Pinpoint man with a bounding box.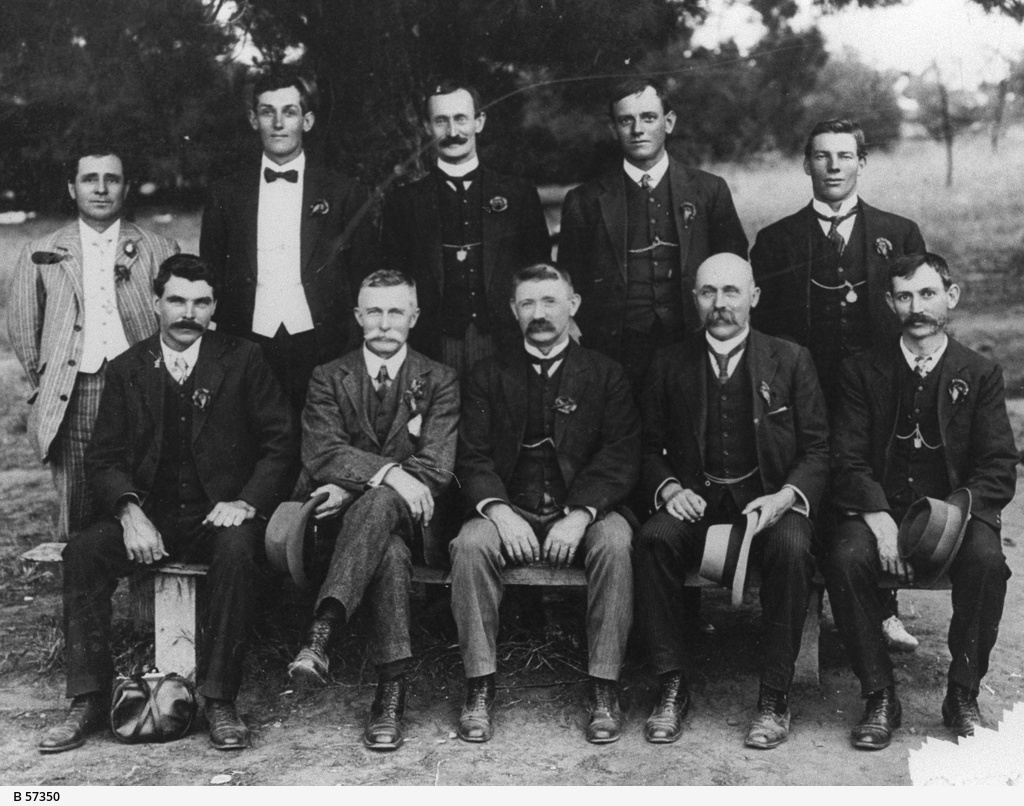
detection(445, 266, 640, 741).
